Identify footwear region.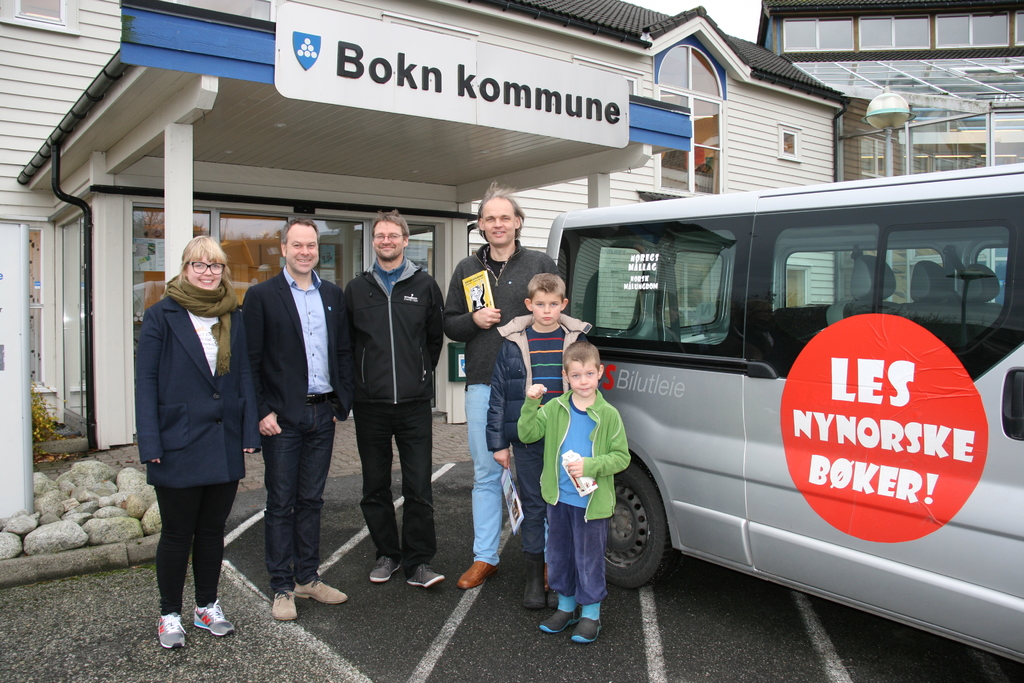
Region: <region>455, 556, 499, 591</region>.
